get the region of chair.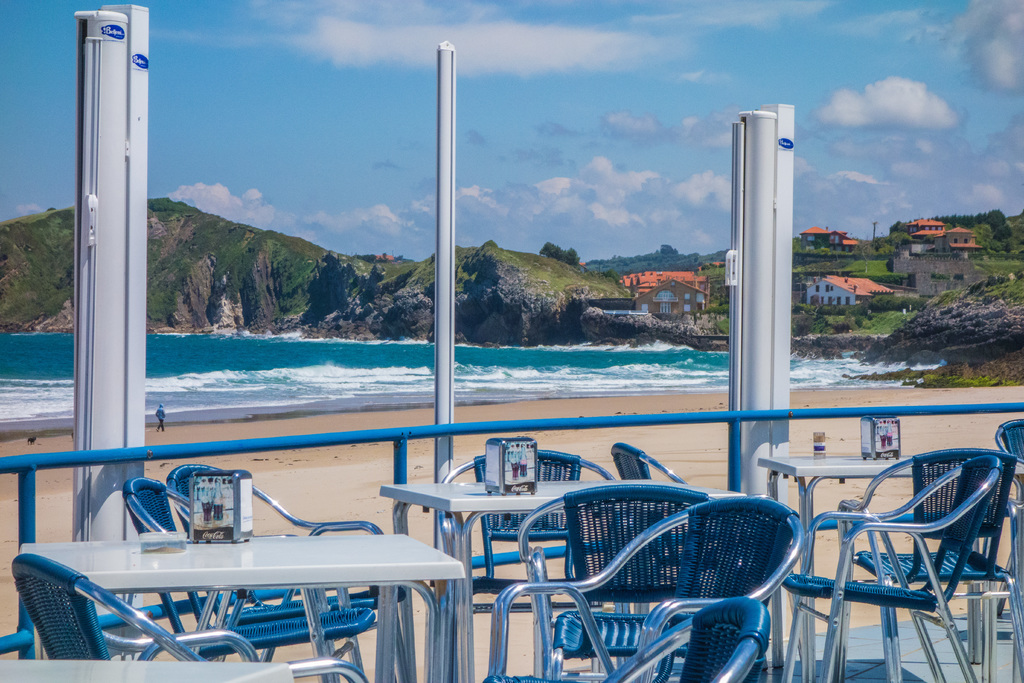
bbox=[164, 459, 413, 682].
